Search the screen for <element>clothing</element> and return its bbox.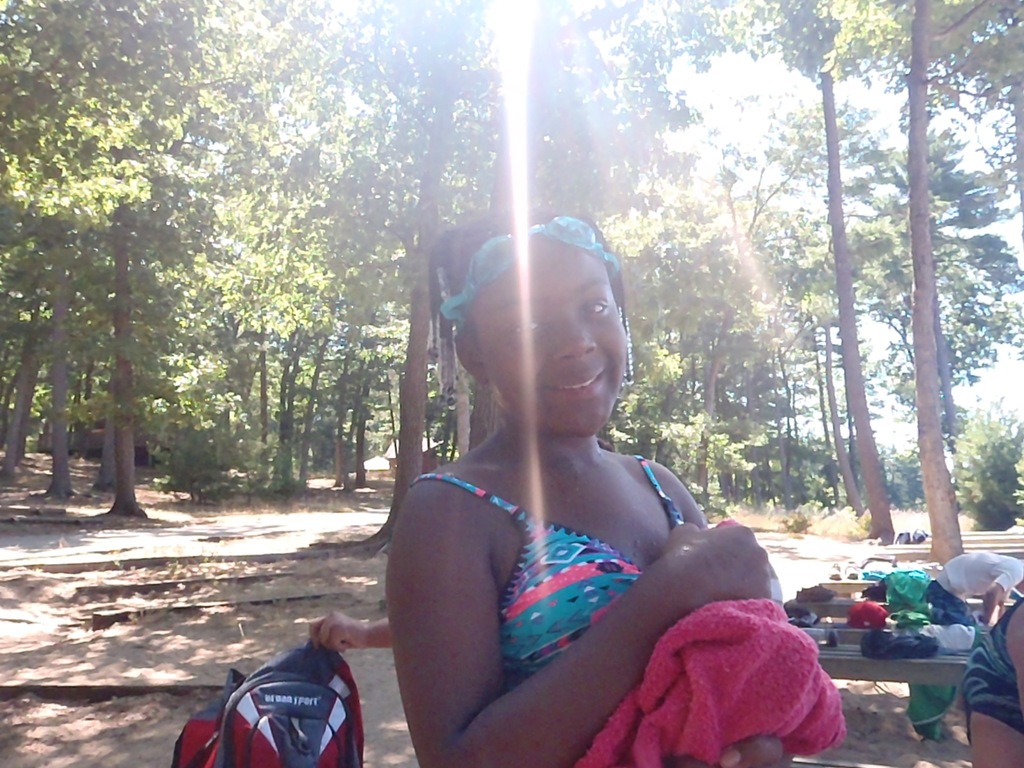
Found: (x1=960, y1=594, x2=1023, y2=746).
